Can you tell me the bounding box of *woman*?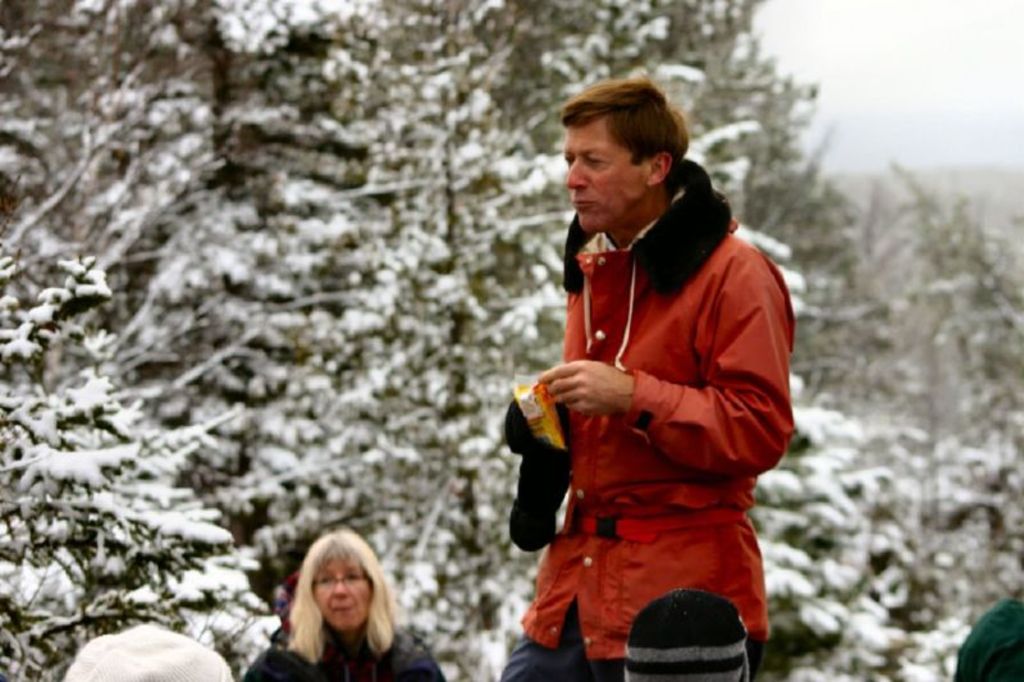
251 526 417 676.
